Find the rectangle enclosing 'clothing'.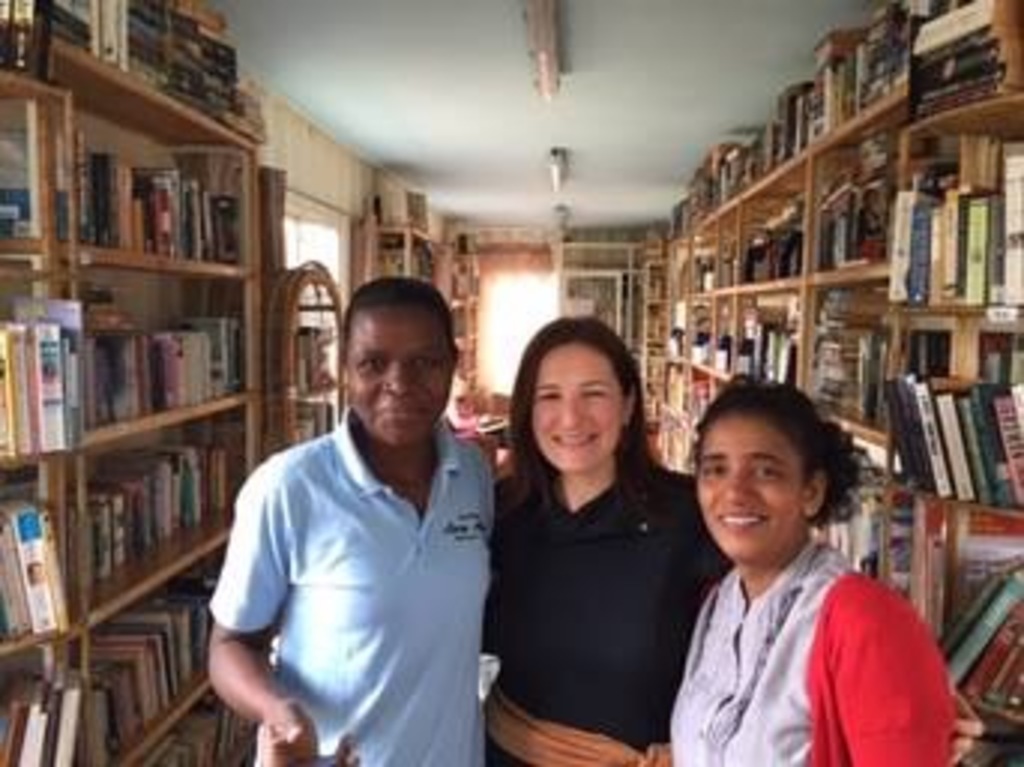
491,449,734,764.
